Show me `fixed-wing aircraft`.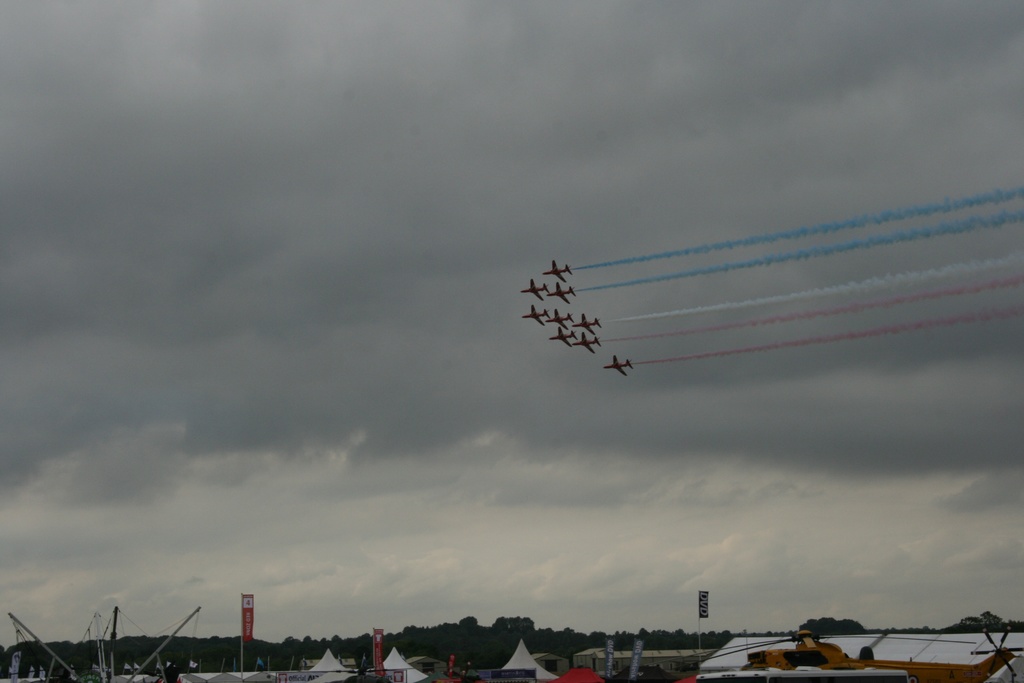
`fixed-wing aircraft` is here: <box>522,304,548,327</box>.
